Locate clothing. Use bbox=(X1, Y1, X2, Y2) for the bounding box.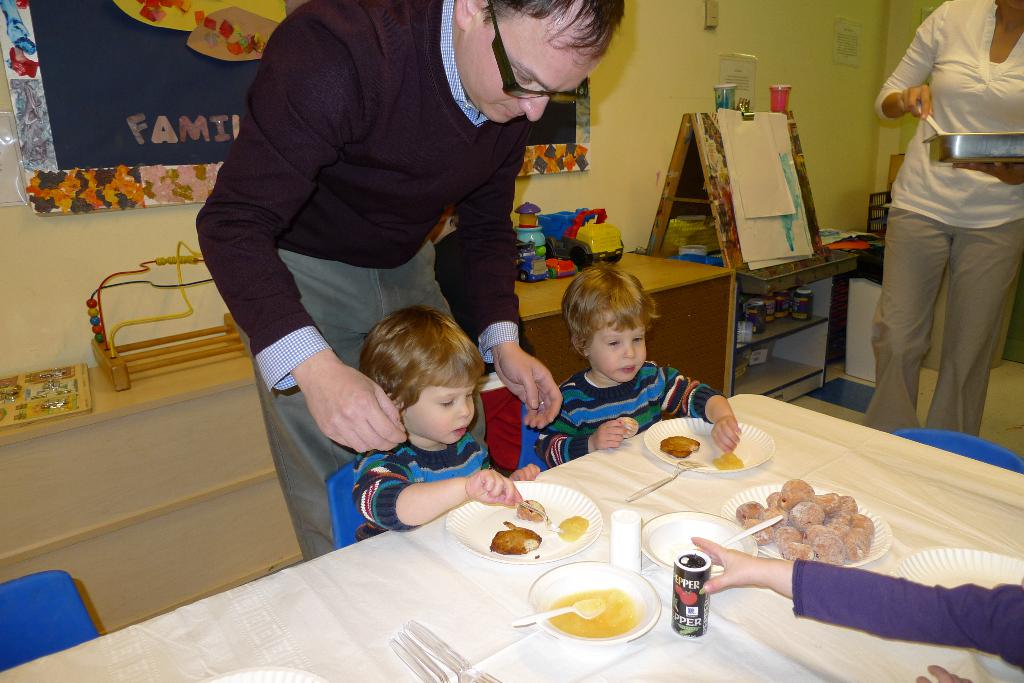
bbox=(536, 358, 714, 462).
